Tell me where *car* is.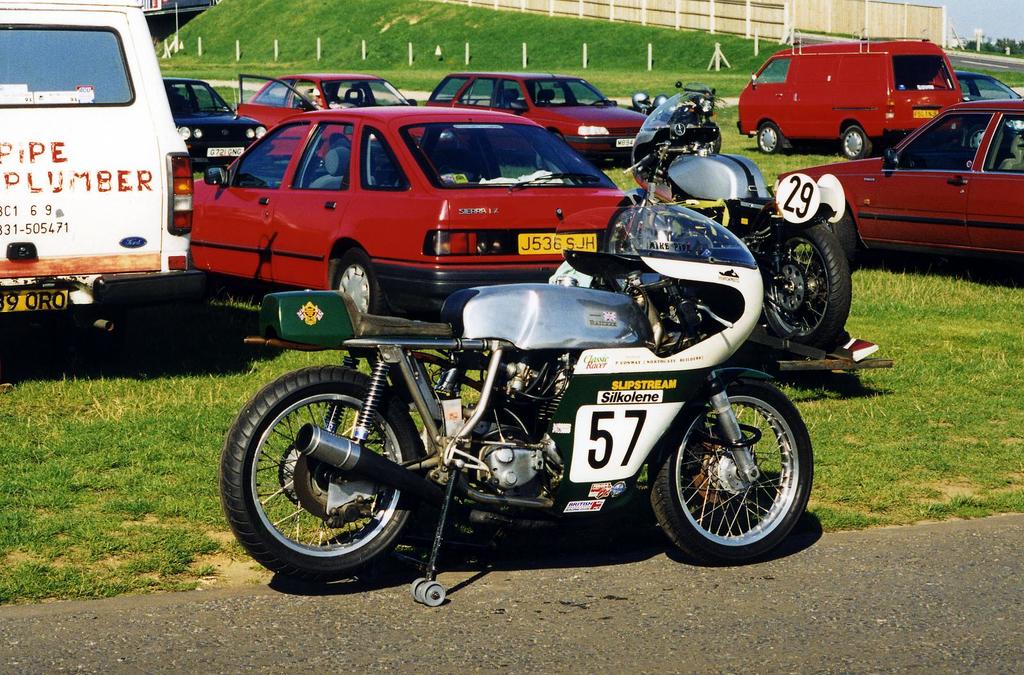
*car* is at 737, 36, 968, 158.
